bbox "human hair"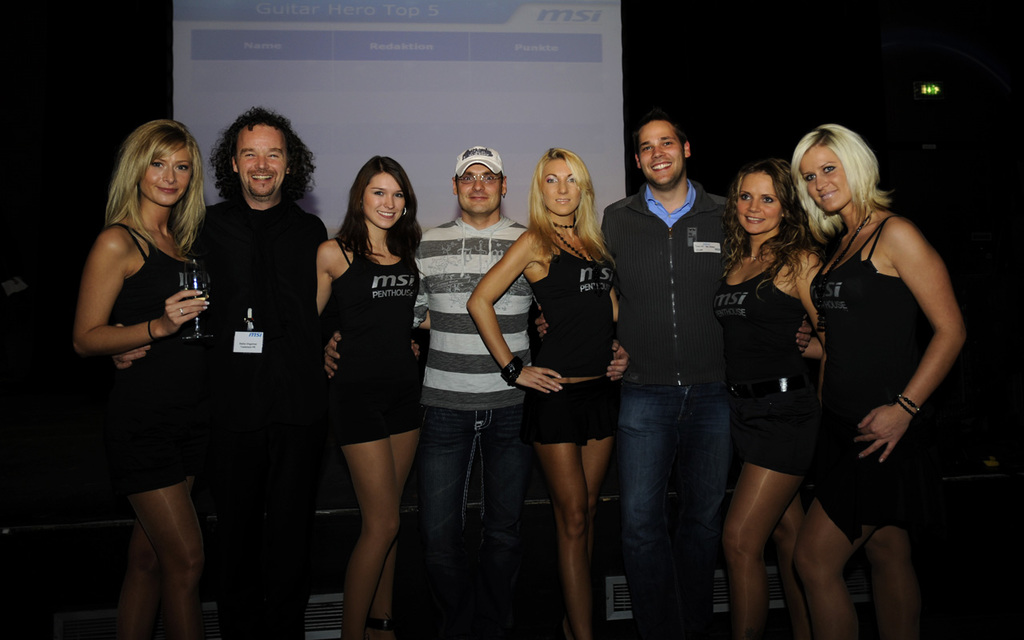
(714, 154, 815, 290)
